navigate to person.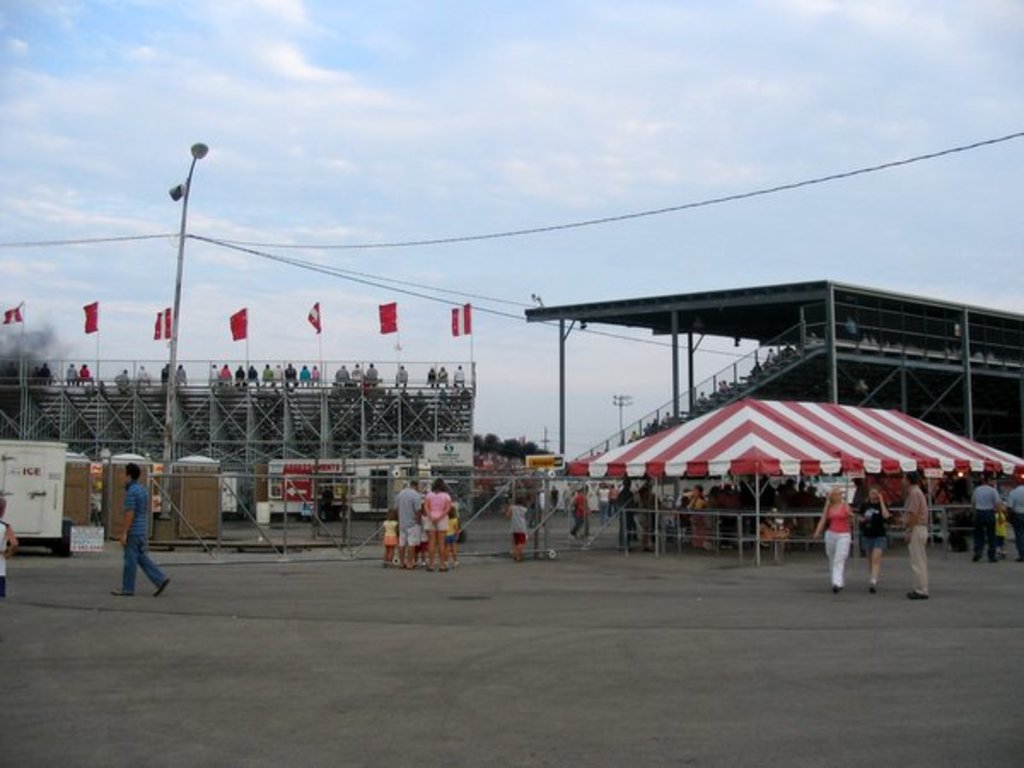
Navigation target: rect(113, 367, 131, 393).
